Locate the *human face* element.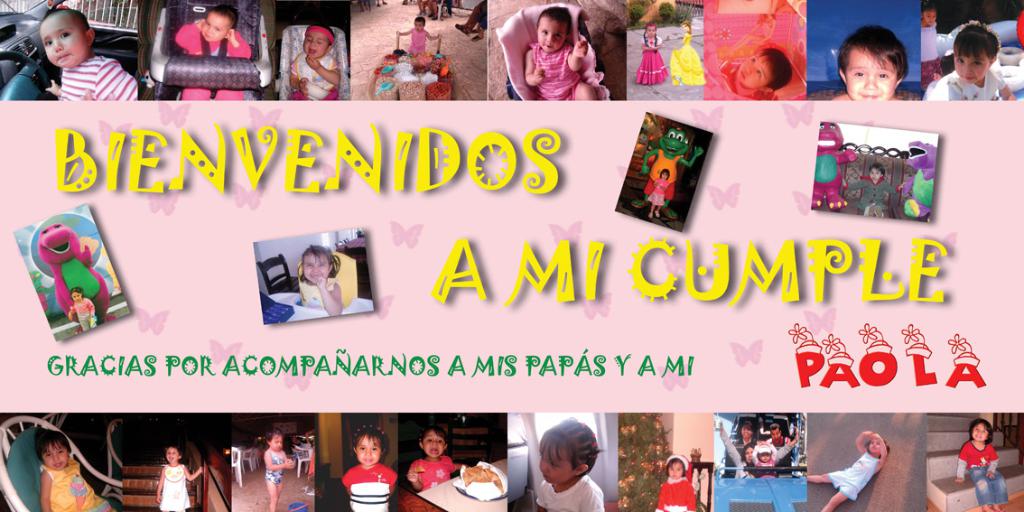
Element bbox: <region>759, 452, 770, 462</region>.
